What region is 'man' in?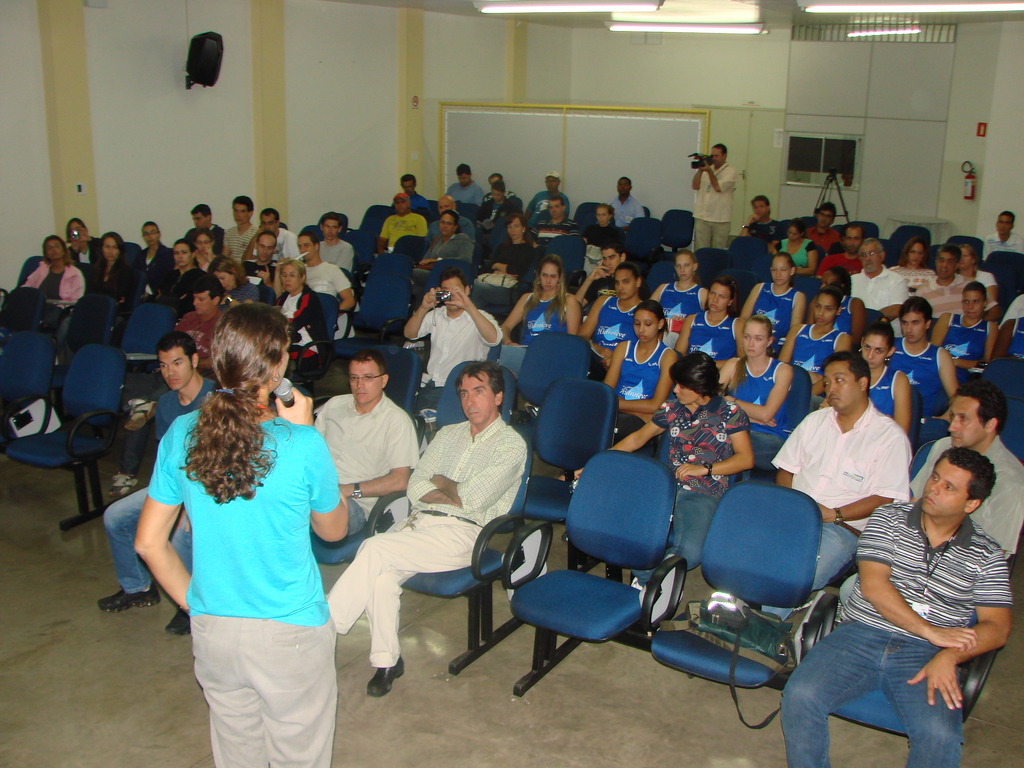
x1=801, y1=203, x2=841, y2=257.
